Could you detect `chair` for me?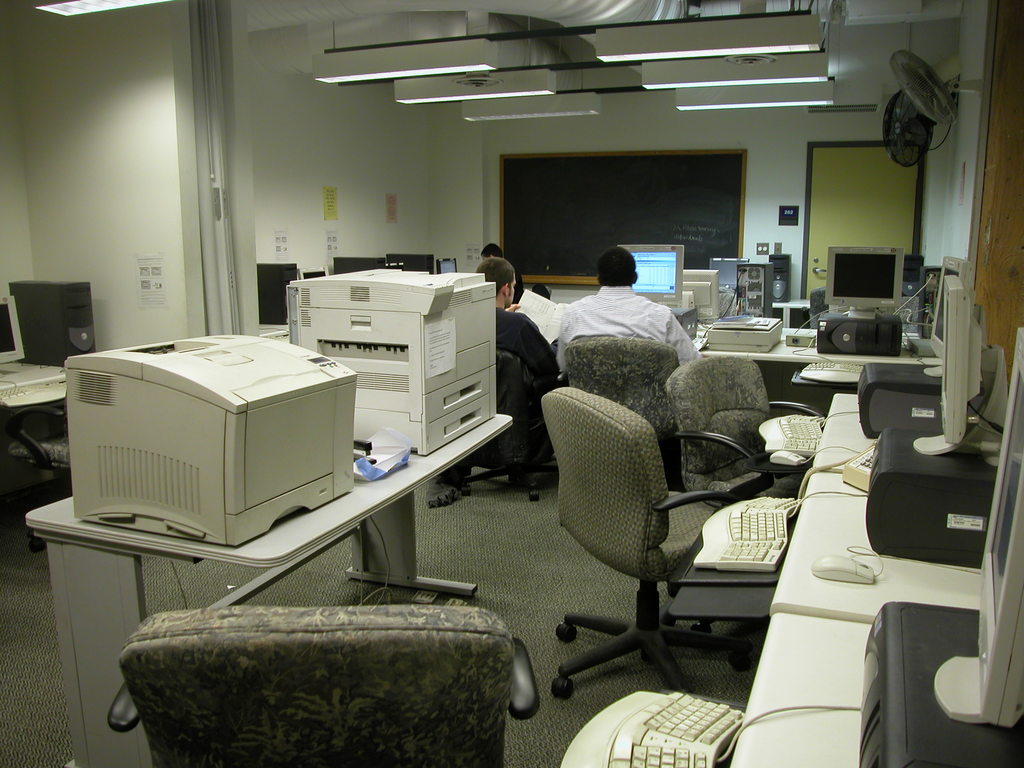
Detection result: 566:336:689:490.
